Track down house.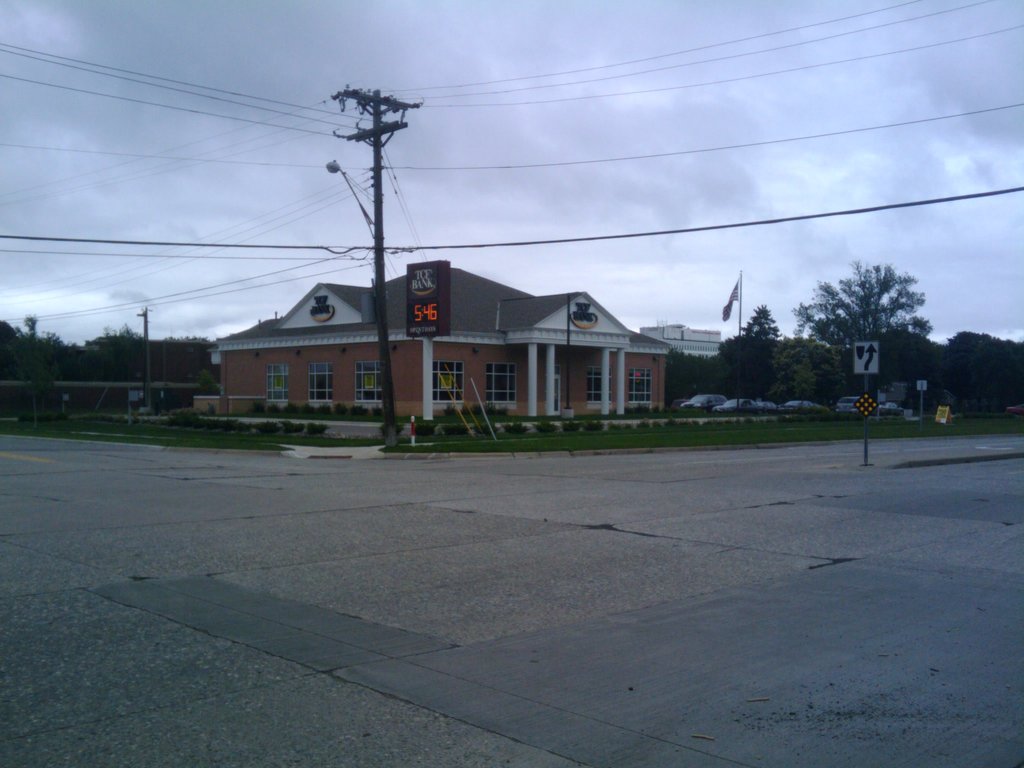
Tracked to pyautogui.locateOnScreen(195, 234, 685, 438).
